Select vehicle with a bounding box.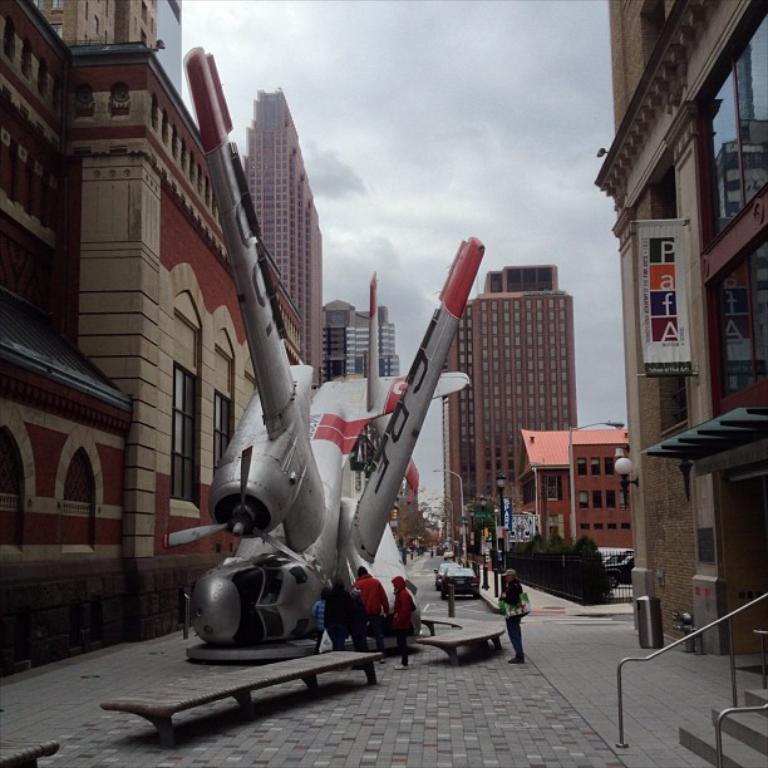
[442,552,457,561].
